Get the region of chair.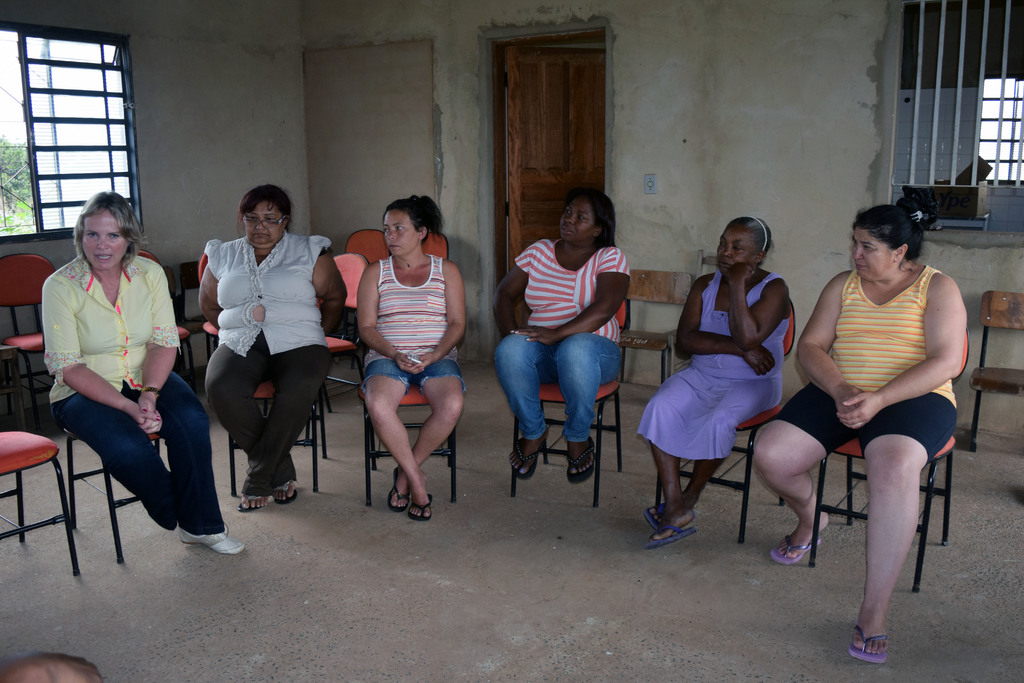
968 288 1023 454.
